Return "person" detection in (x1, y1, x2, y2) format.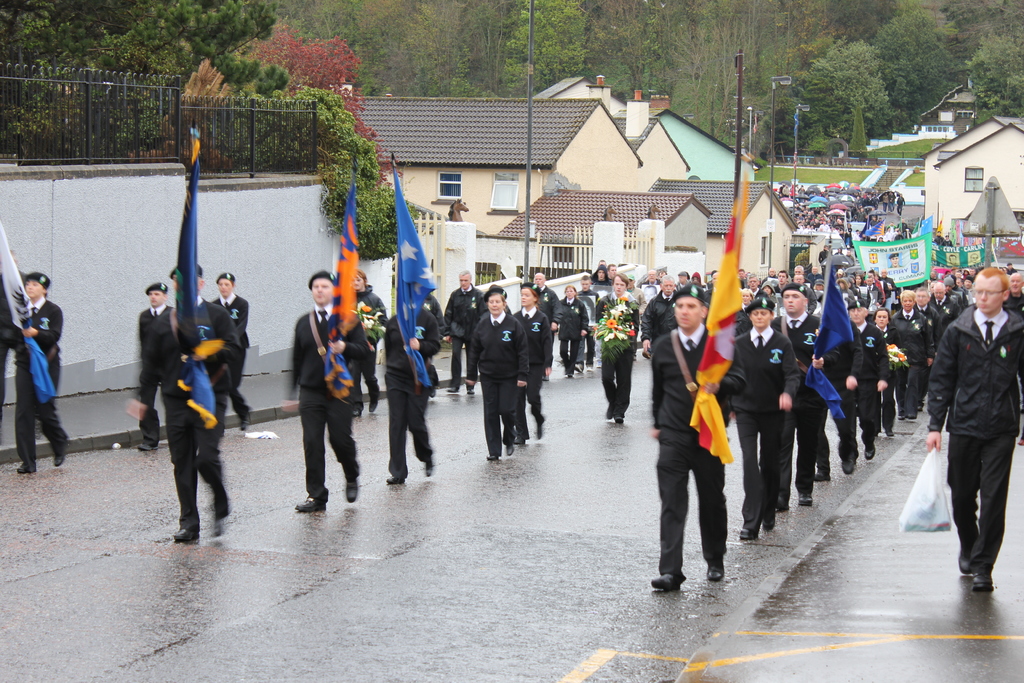
(472, 283, 524, 463).
